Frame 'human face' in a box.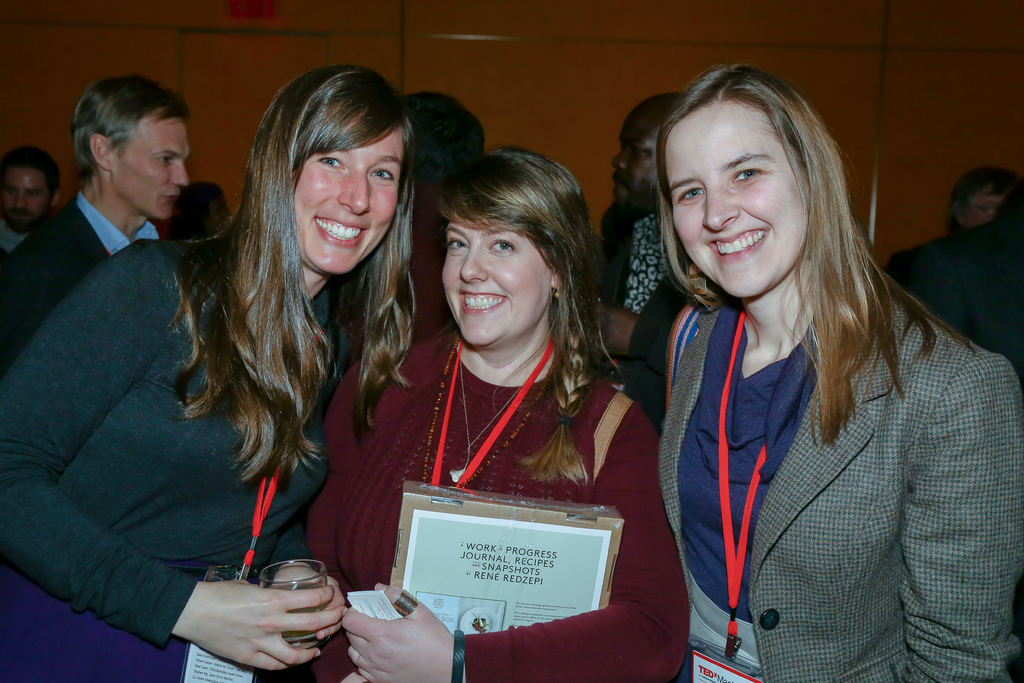
bbox(440, 218, 550, 347).
